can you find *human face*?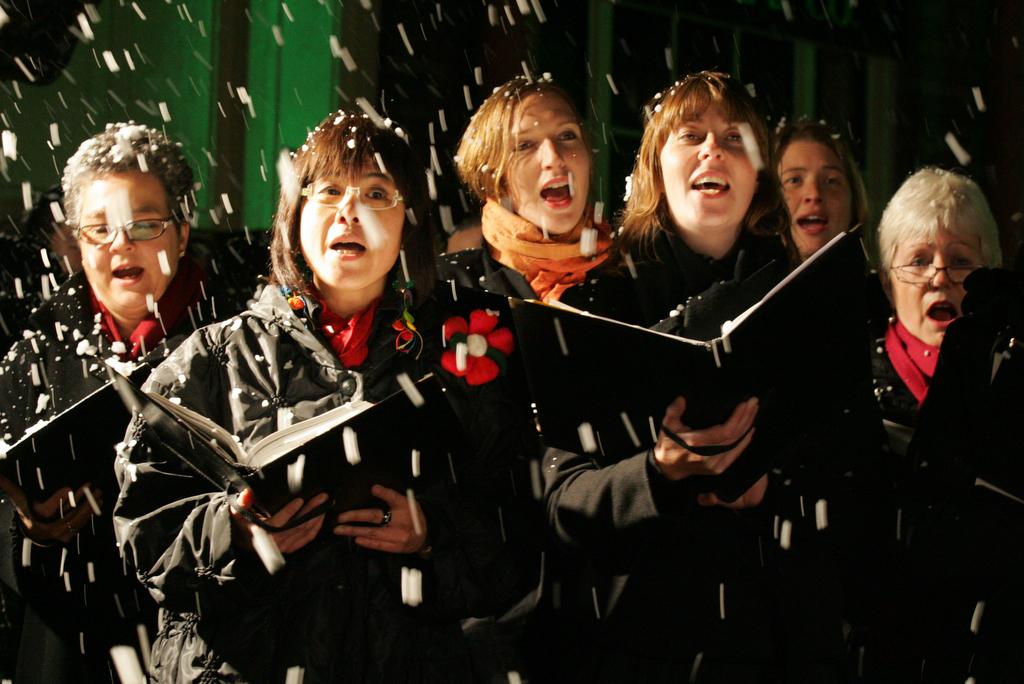
Yes, bounding box: box(501, 91, 587, 229).
